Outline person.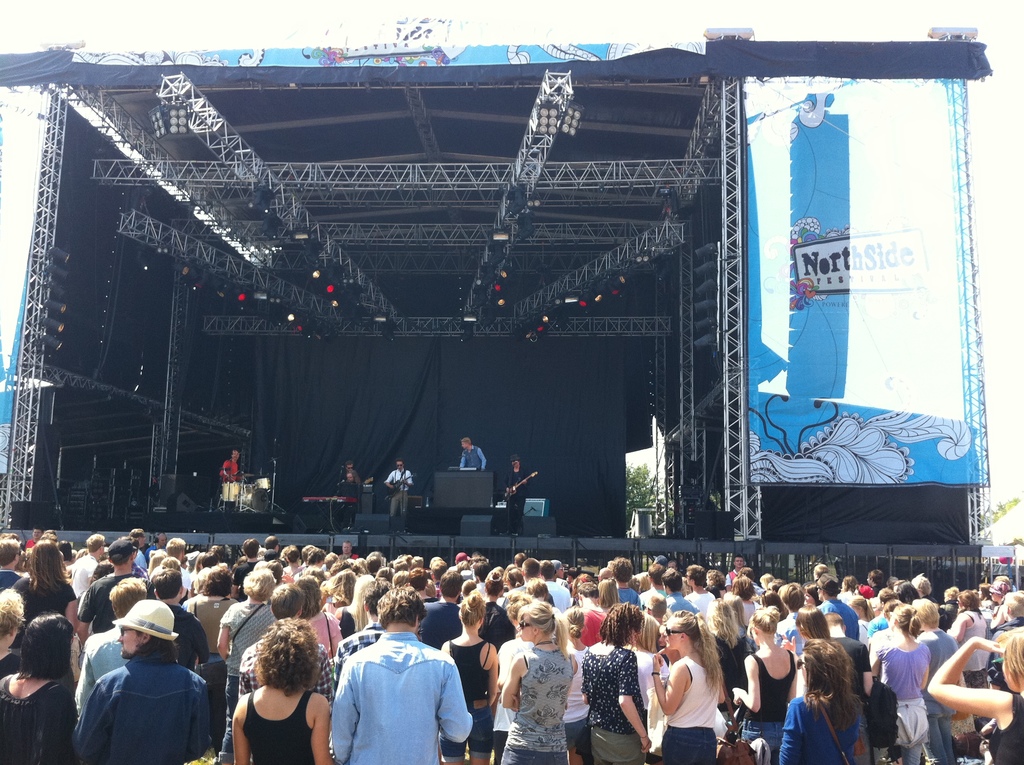
Outline: [x1=507, y1=453, x2=527, y2=542].
